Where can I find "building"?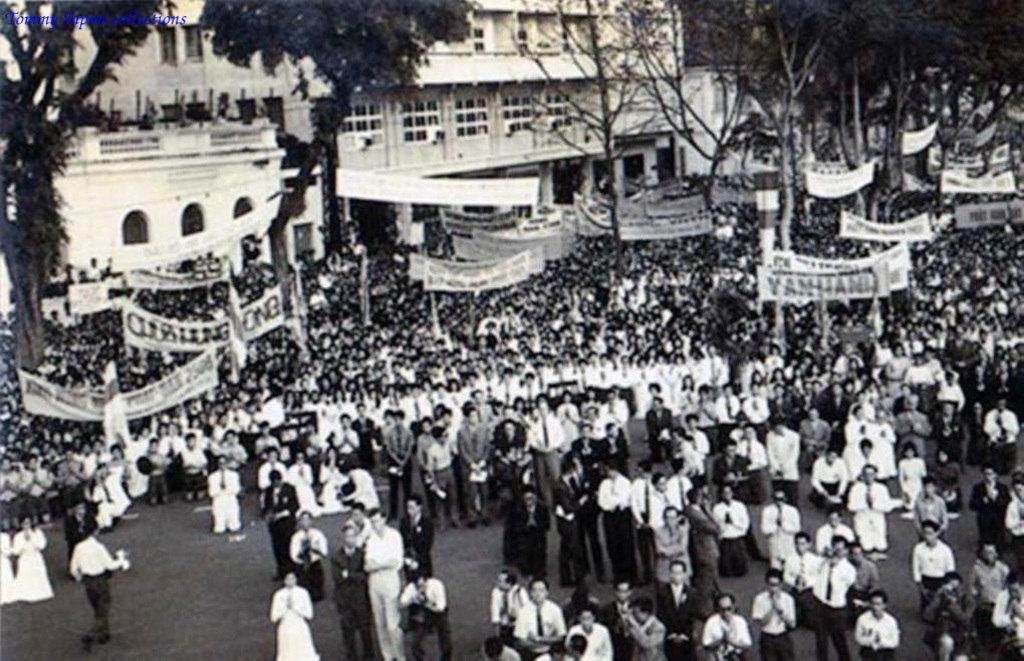
You can find it at l=681, t=52, r=798, b=182.
